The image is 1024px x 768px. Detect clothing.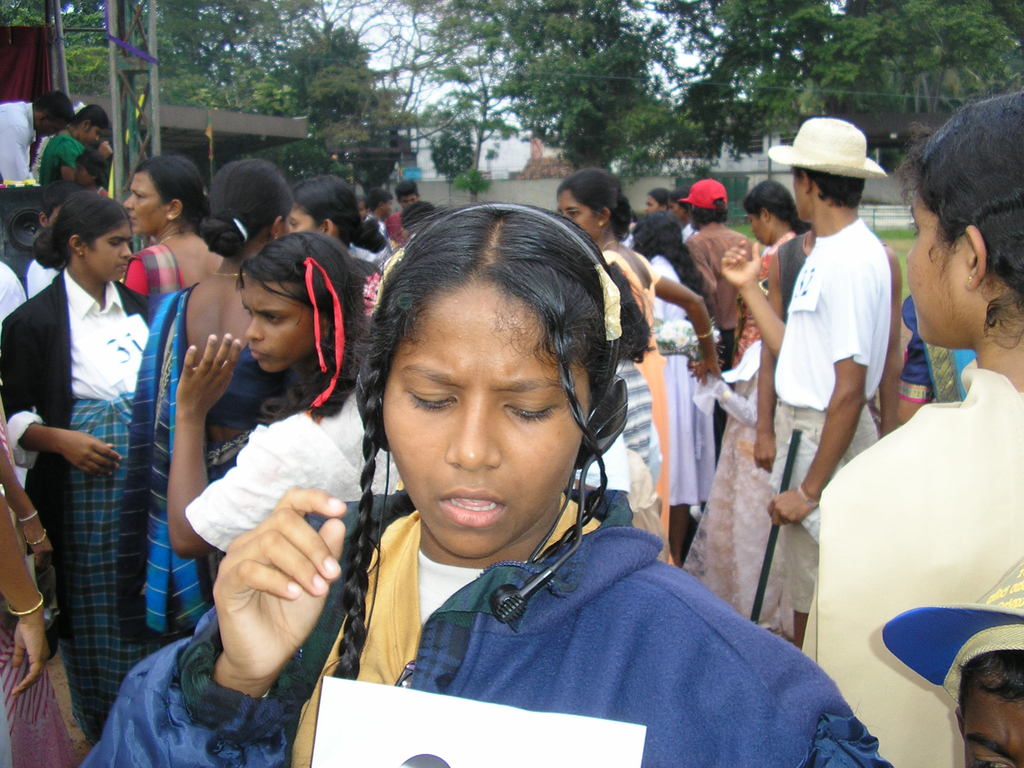
Detection: 892/294/978/406.
